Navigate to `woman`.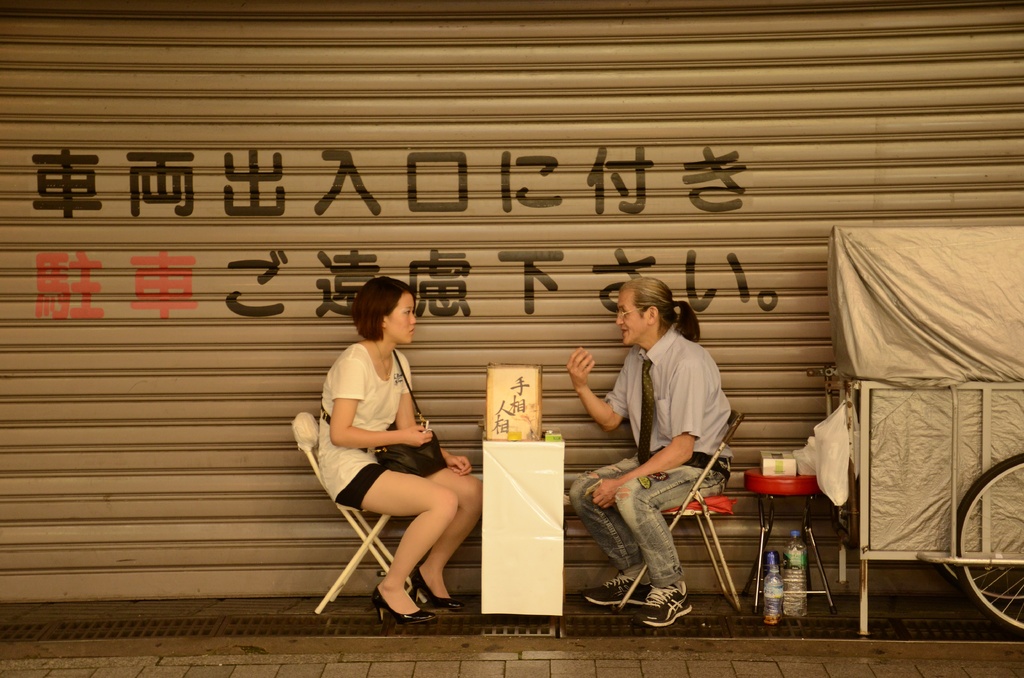
Navigation target: BBox(299, 259, 463, 638).
